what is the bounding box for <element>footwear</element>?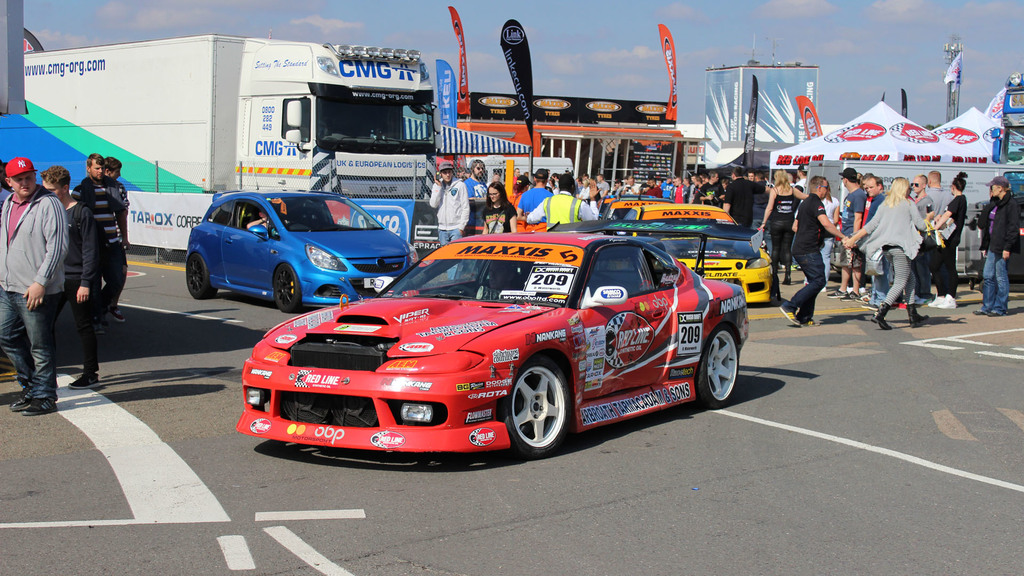
(x1=827, y1=289, x2=858, y2=301).
